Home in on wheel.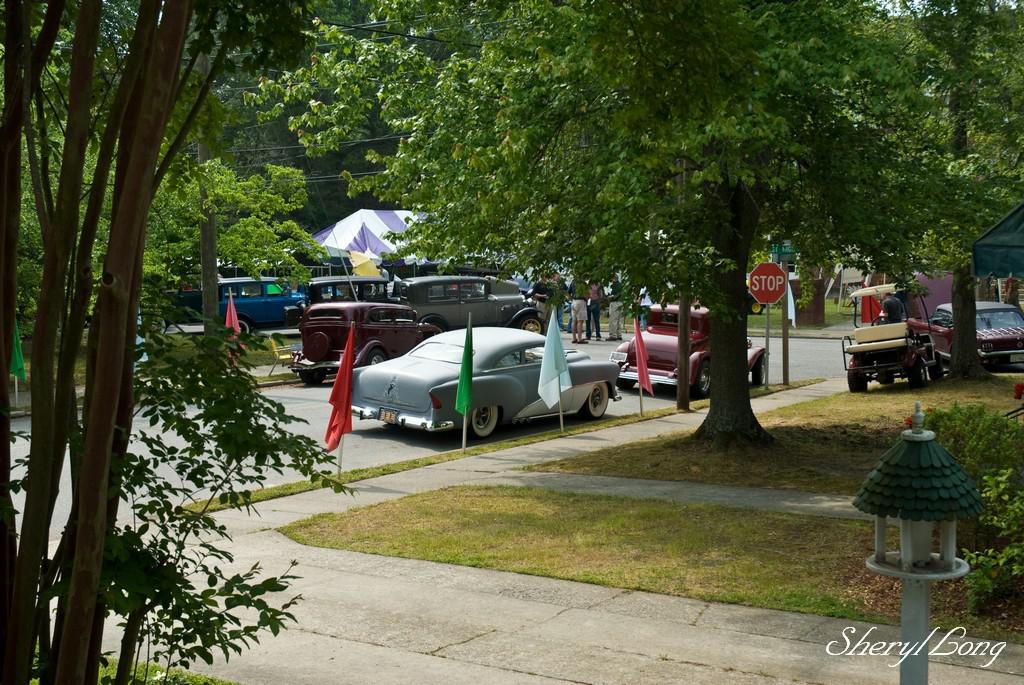
Homed in at (879,371,897,386).
